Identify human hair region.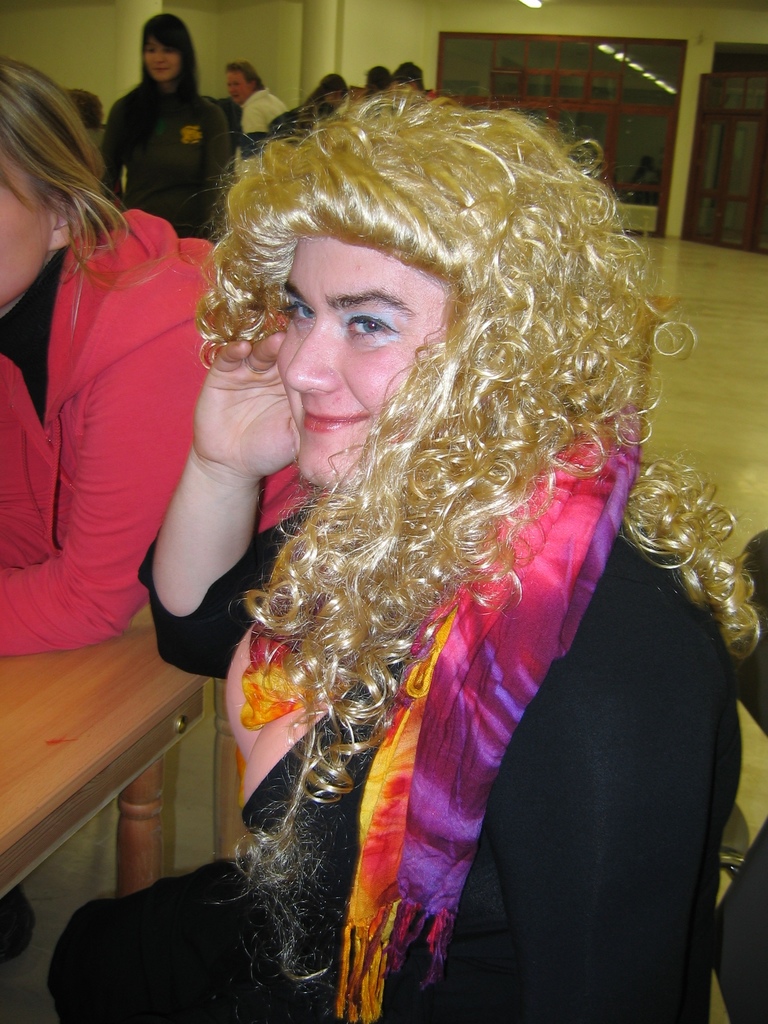
Region: 66:86:102:130.
